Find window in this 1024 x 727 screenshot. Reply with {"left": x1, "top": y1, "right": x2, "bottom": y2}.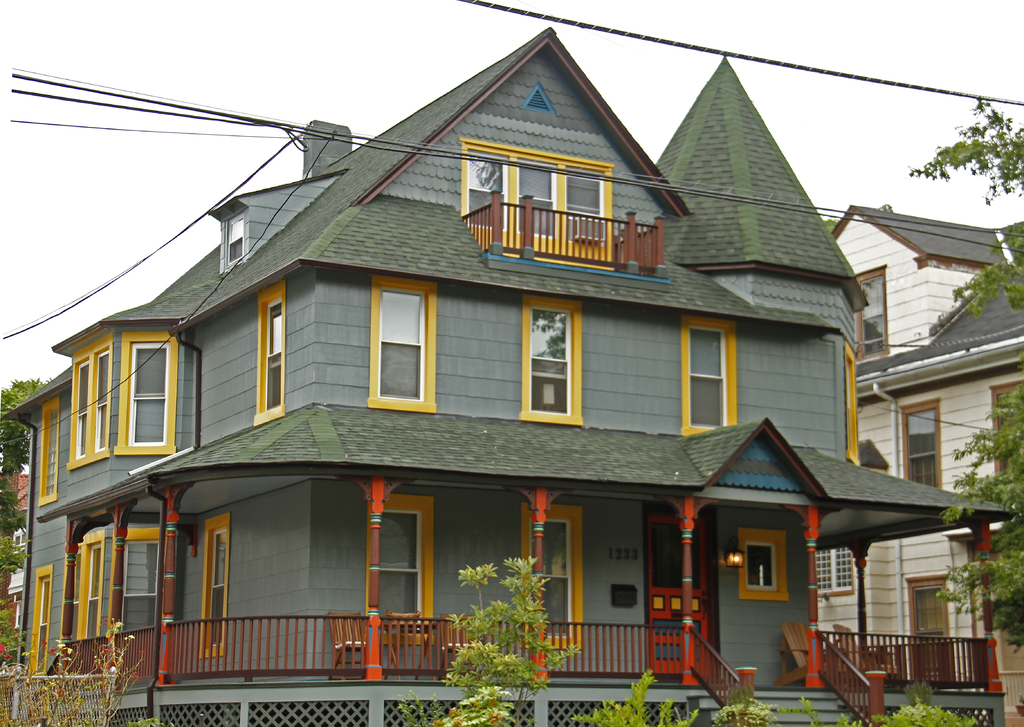
{"left": 369, "top": 489, "right": 435, "bottom": 643}.
